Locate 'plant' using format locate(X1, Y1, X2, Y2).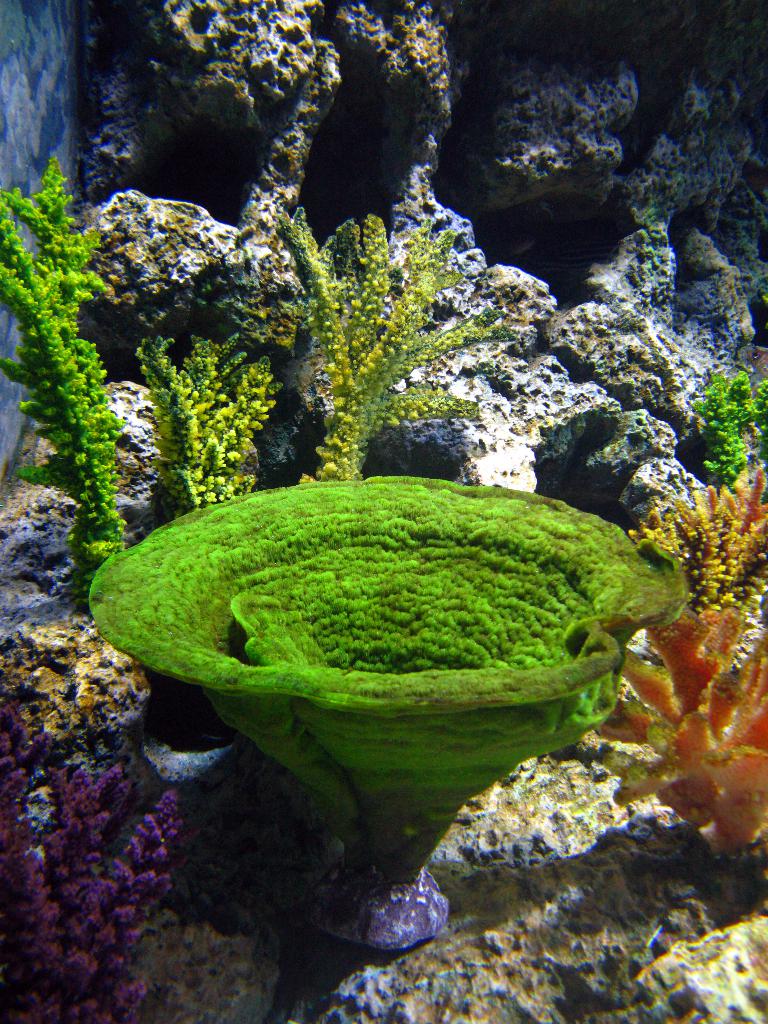
locate(0, 153, 131, 571).
